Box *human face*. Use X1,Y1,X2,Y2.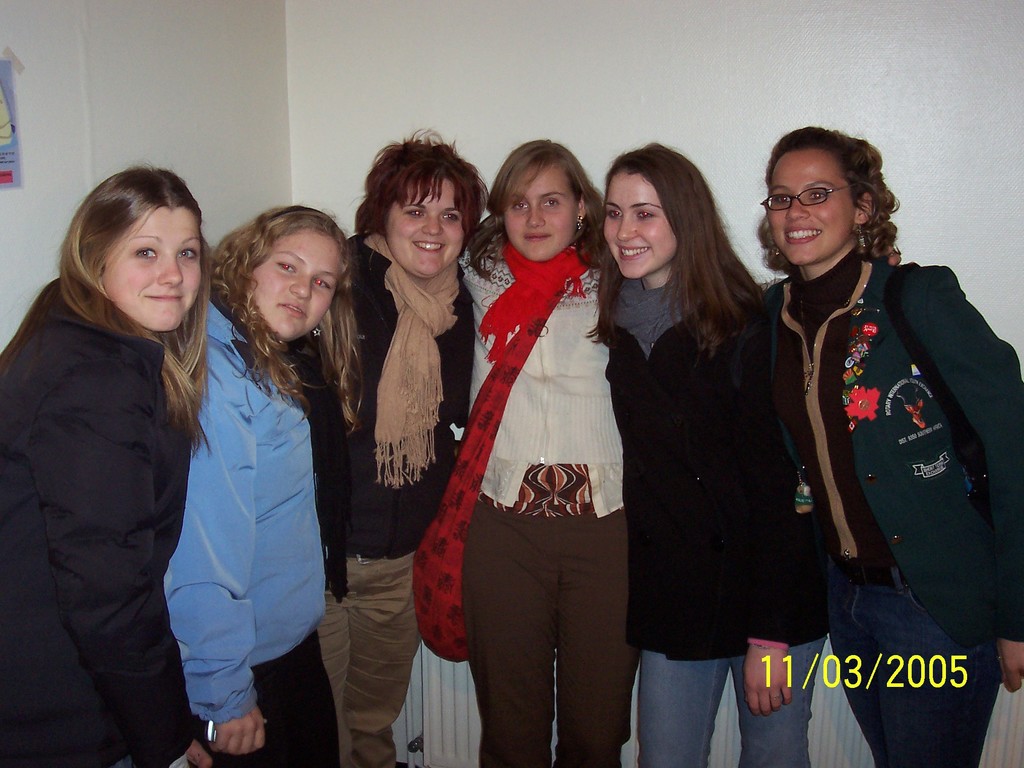
504,161,578,267.
